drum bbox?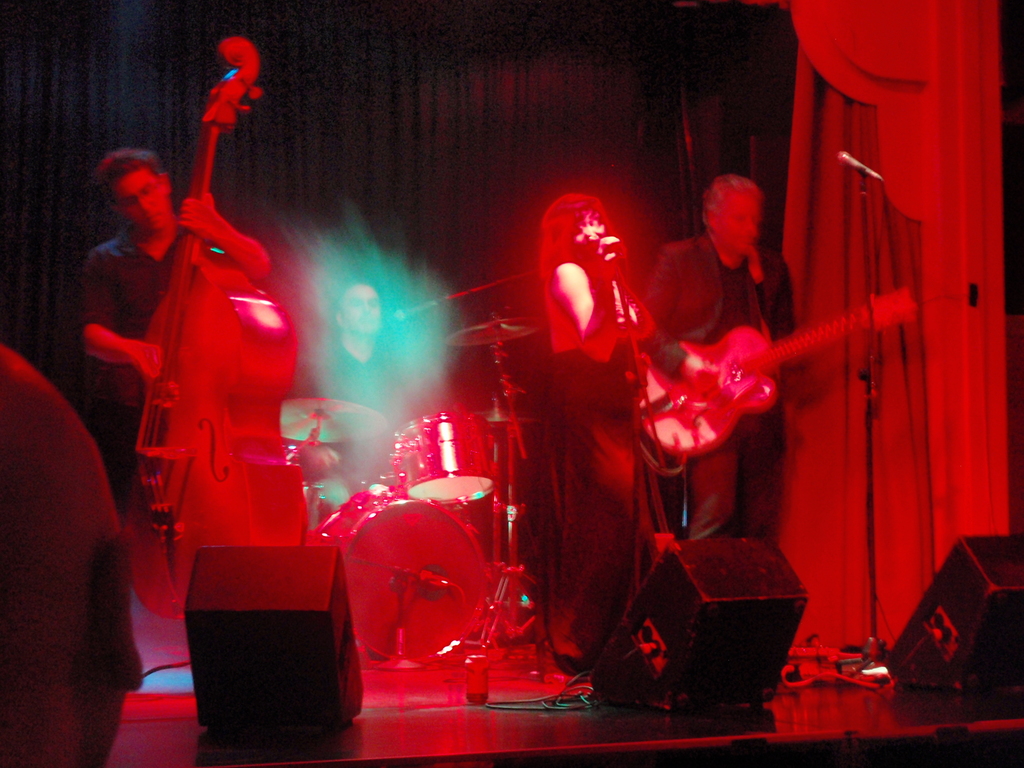
Rect(309, 476, 505, 675)
